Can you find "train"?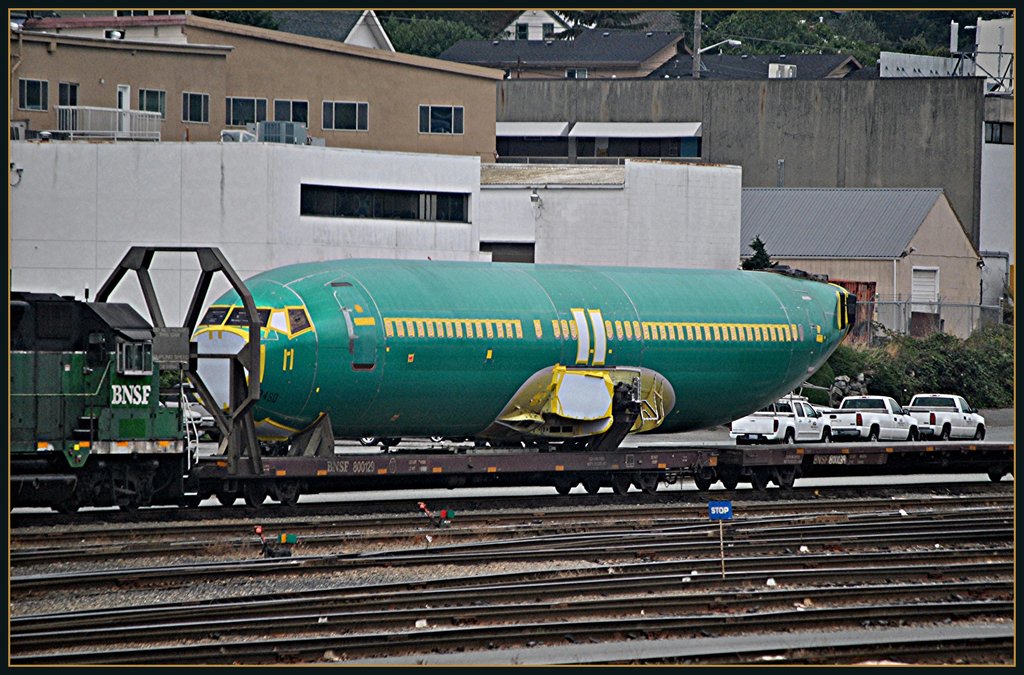
Yes, bounding box: (x1=6, y1=244, x2=856, y2=514).
